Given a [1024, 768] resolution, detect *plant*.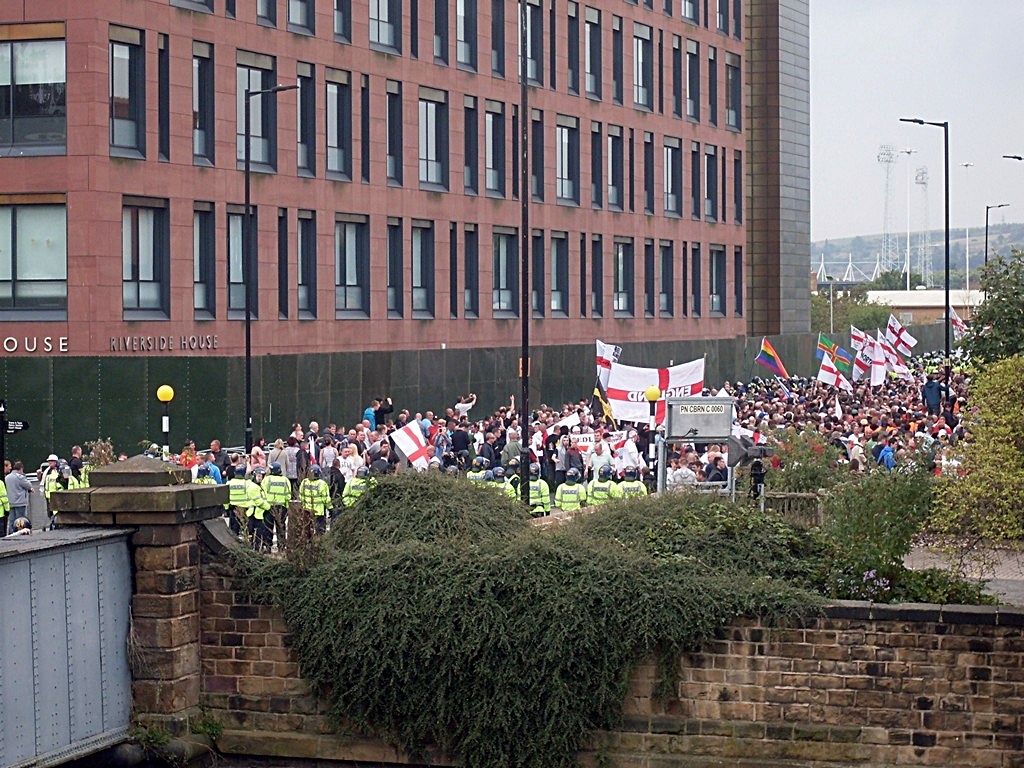
bbox=[747, 421, 848, 491].
